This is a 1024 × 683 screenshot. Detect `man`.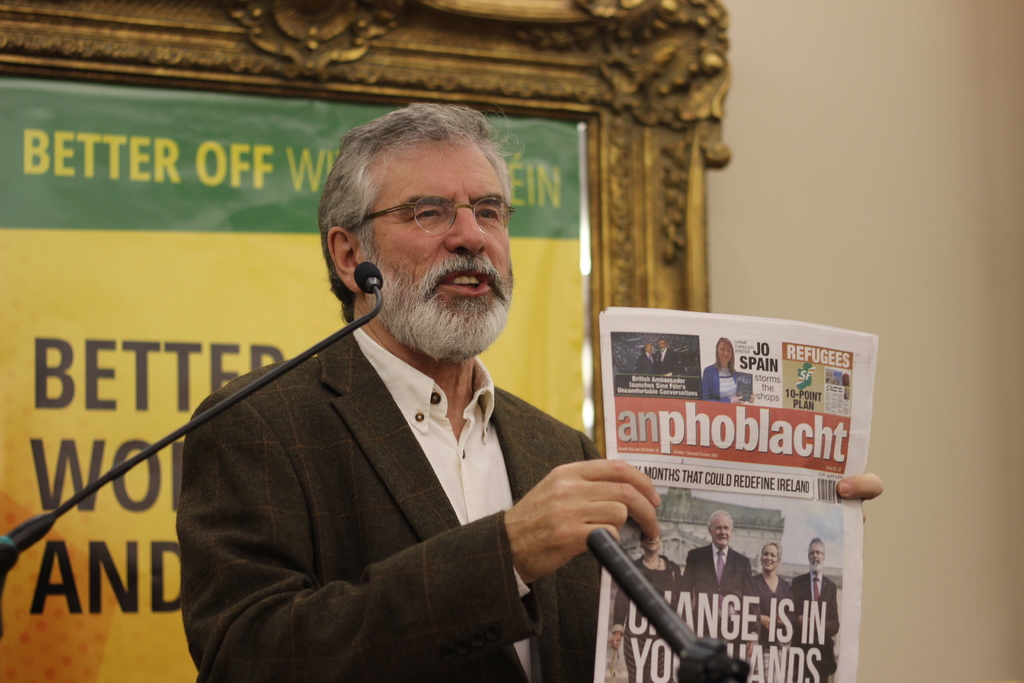
639/345/654/377.
